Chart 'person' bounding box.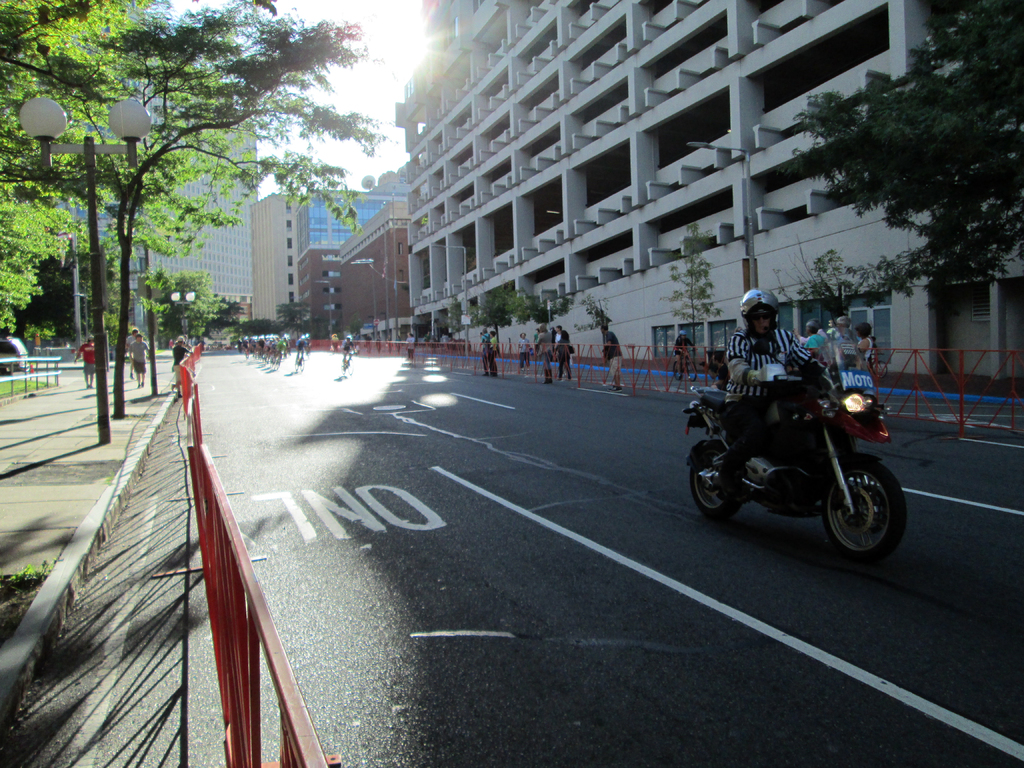
Charted: locate(516, 330, 530, 371).
